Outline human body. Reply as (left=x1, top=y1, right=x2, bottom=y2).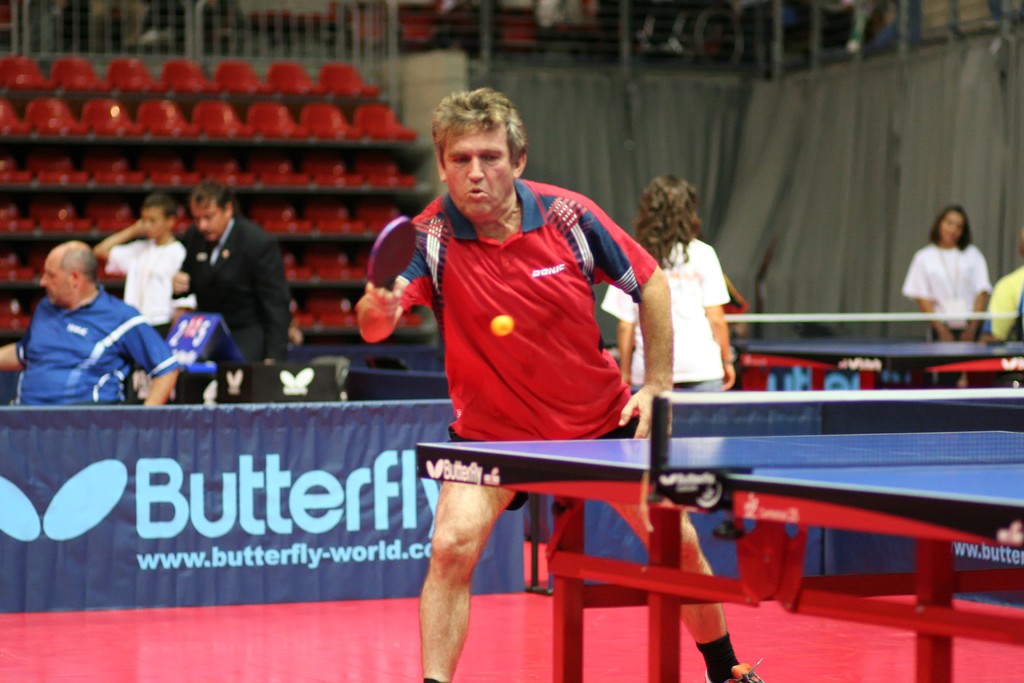
(left=0, top=240, right=176, bottom=409).
